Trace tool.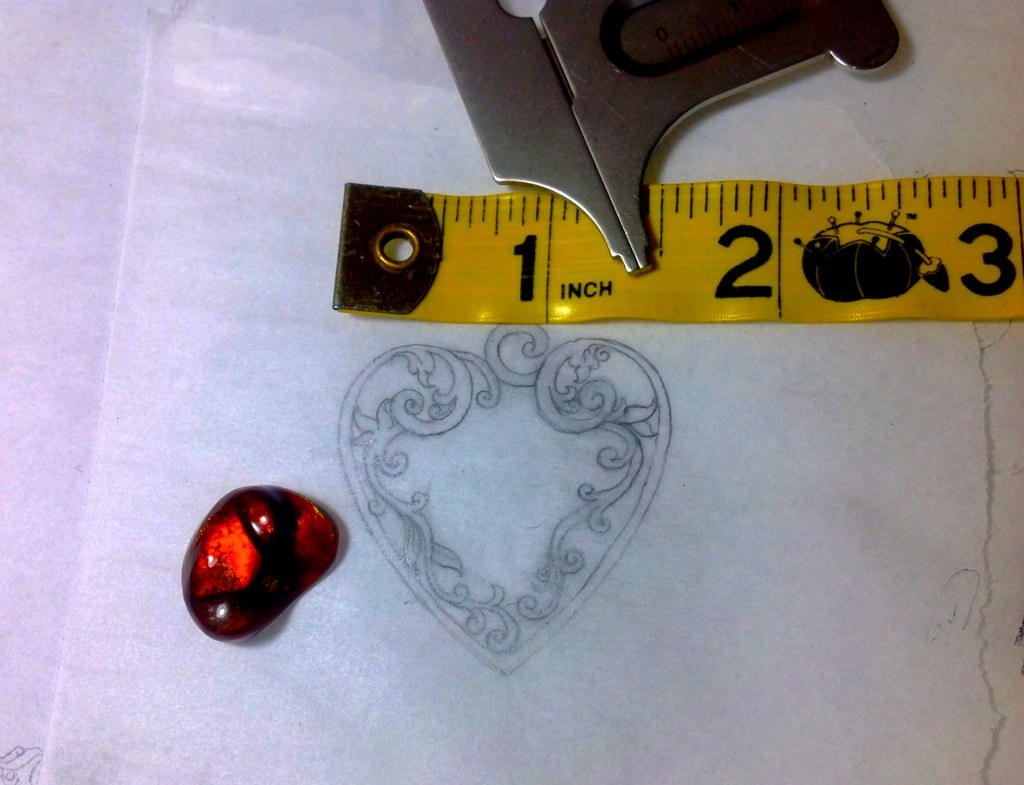
Traced to bbox(366, 0, 887, 321).
